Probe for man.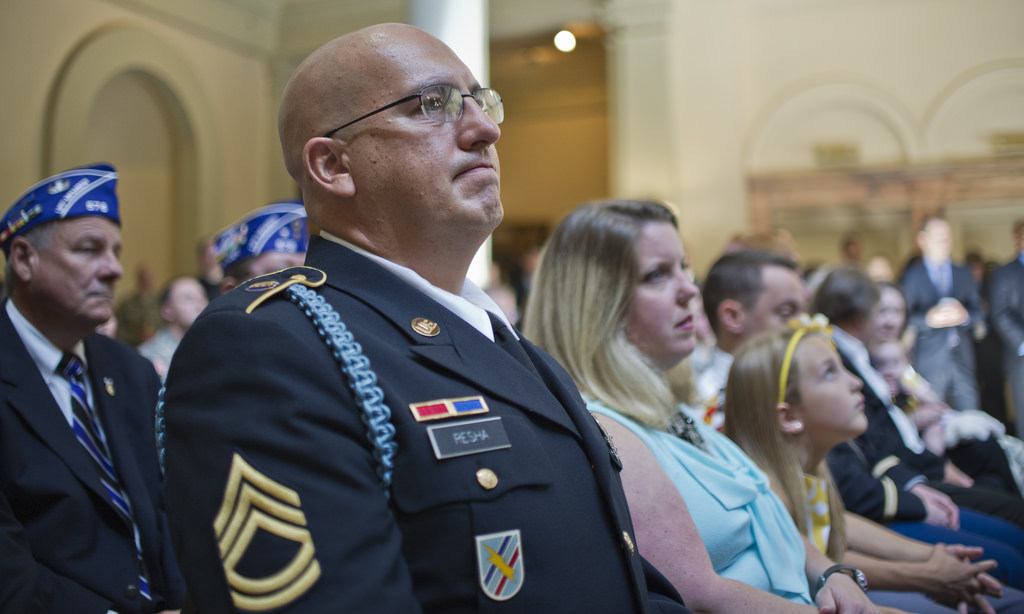
Probe result: 0, 154, 187, 604.
